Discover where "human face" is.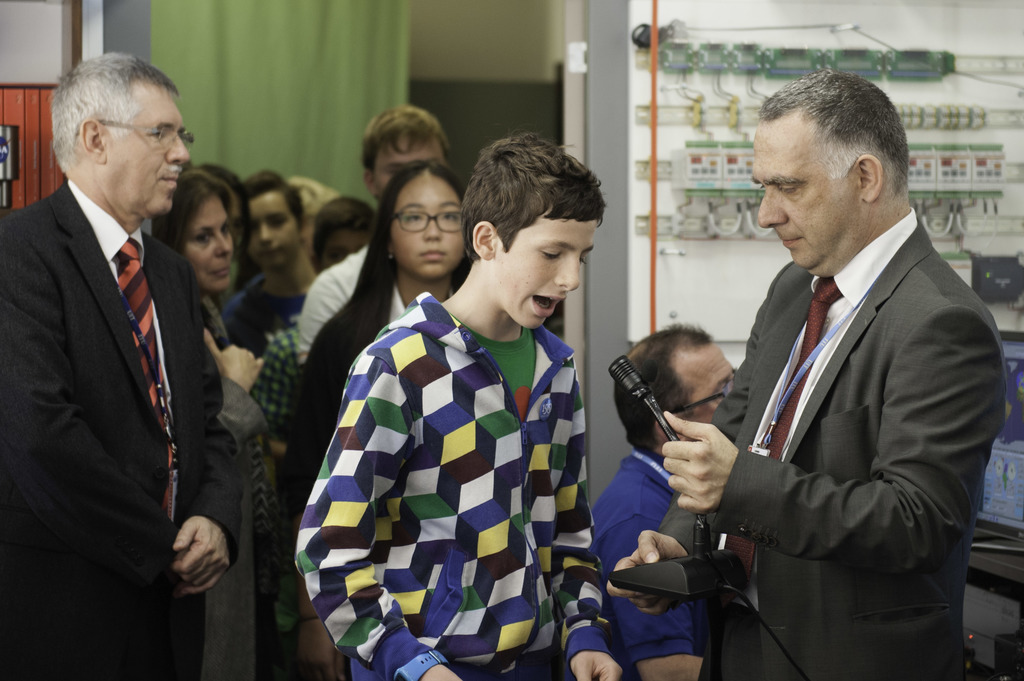
Discovered at pyautogui.locateOnScreen(394, 171, 459, 275).
